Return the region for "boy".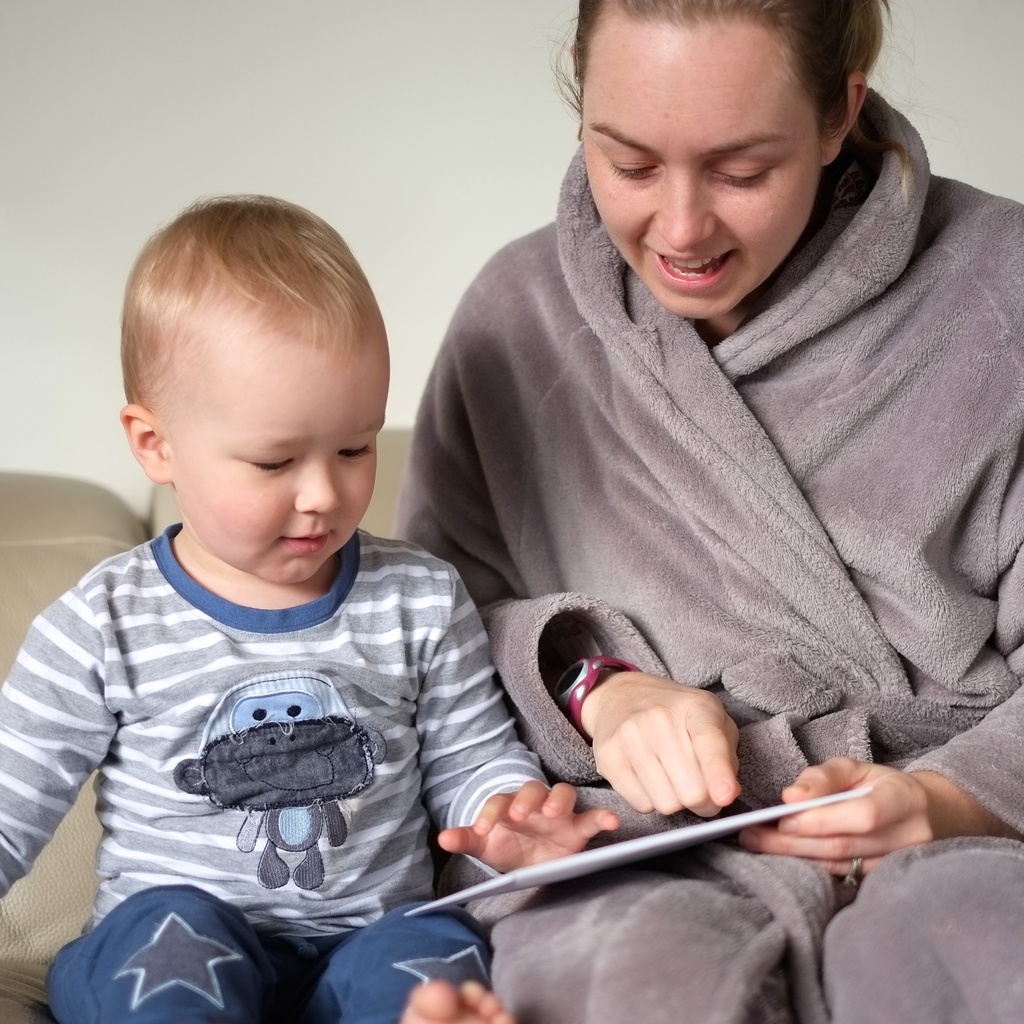
Rect(36, 181, 538, 1018).
